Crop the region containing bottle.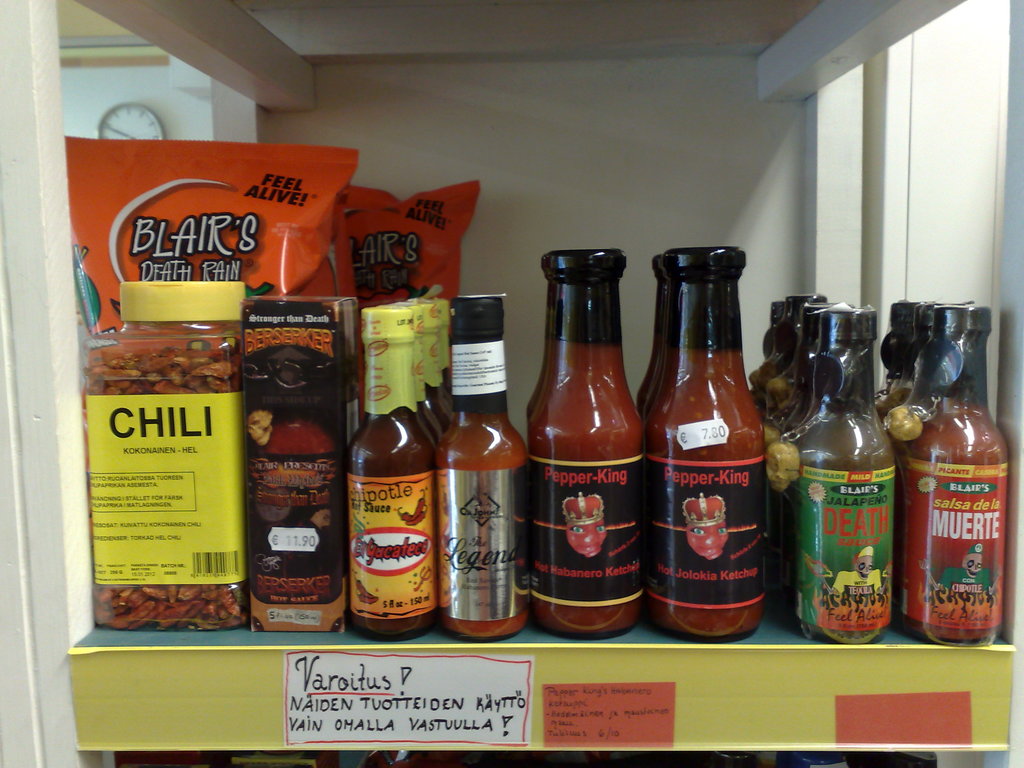
Crop region: pyautogui.locateOnScreen(875, 302, 1002, 638).
